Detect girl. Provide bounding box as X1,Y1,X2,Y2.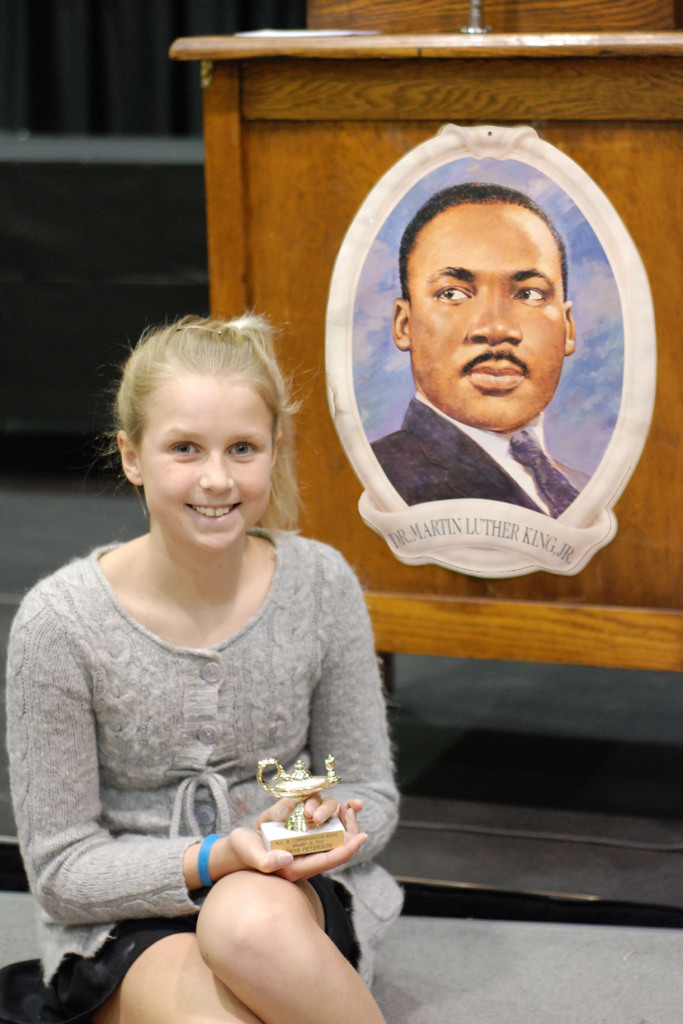
0,301,407,1023.
